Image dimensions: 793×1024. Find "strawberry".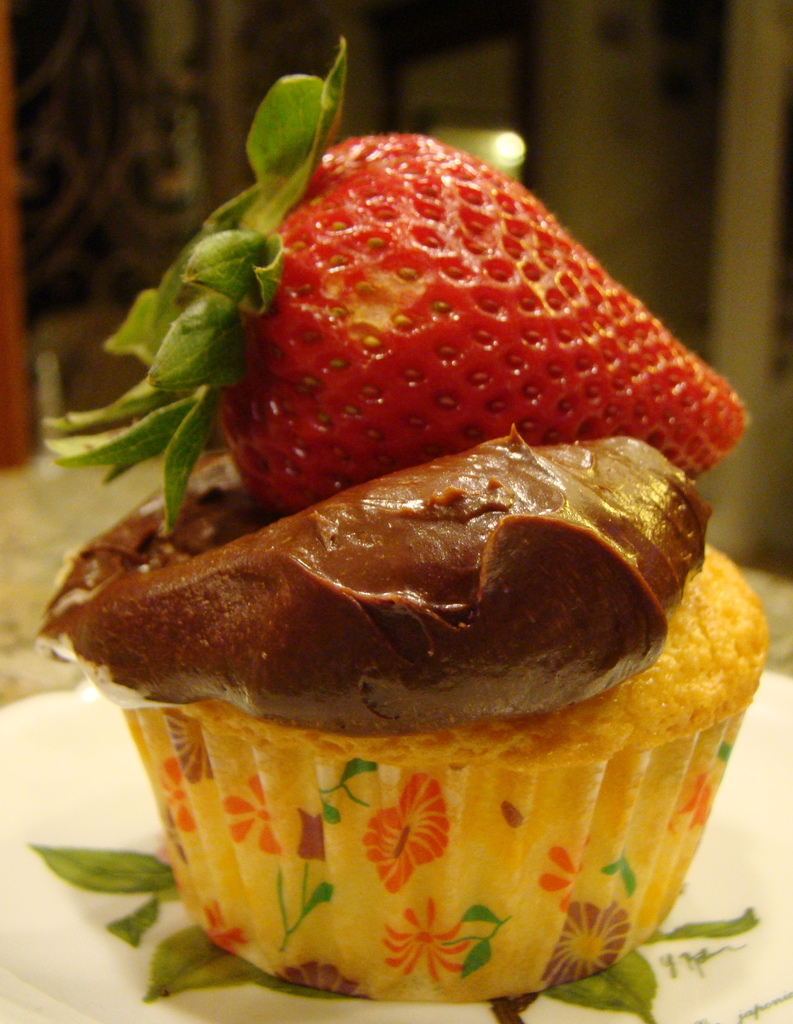
left=180, top=141, right=739, bottom=518.
